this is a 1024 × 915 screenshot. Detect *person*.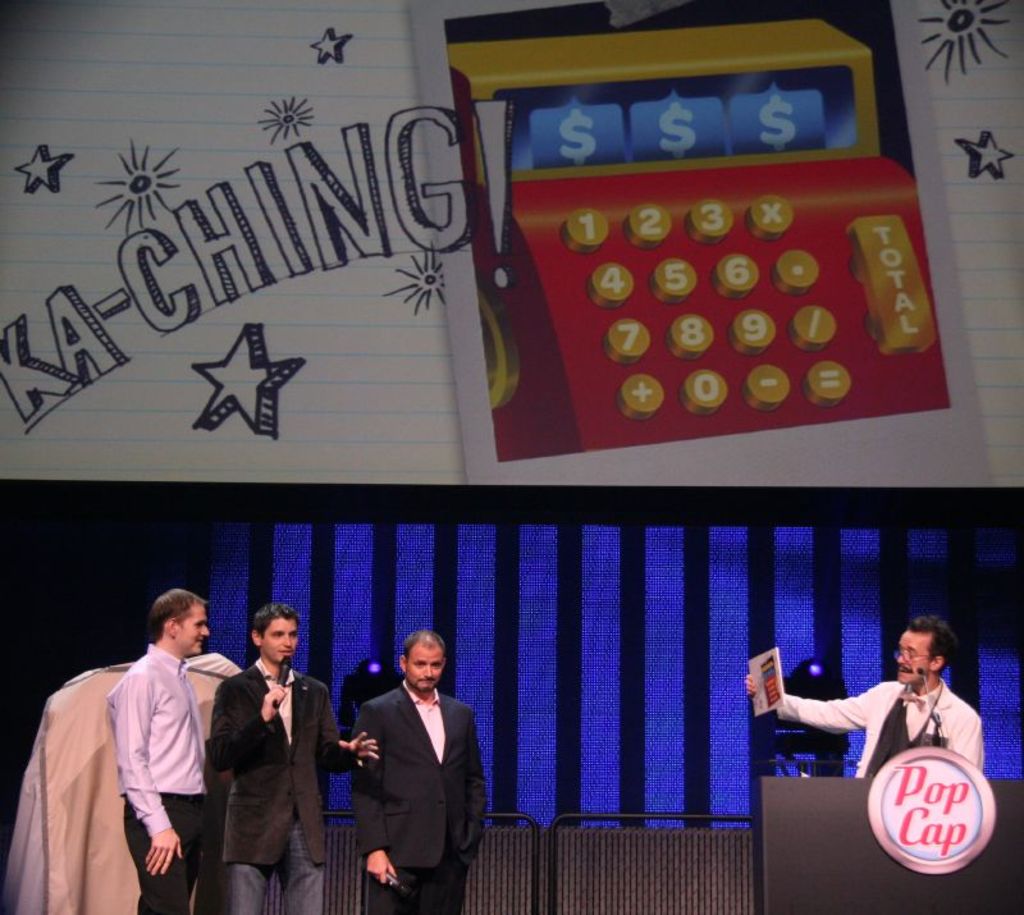
<region>744, 612, 987, 786</region>.
